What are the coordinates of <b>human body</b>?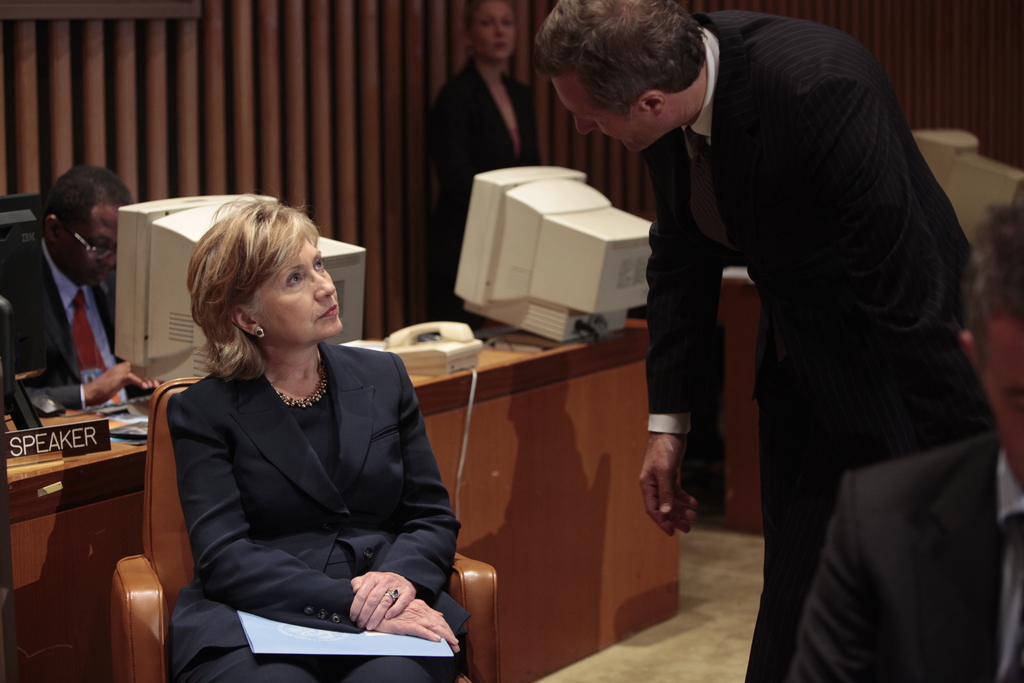
<region>414, 0, 579, 324</region>.
